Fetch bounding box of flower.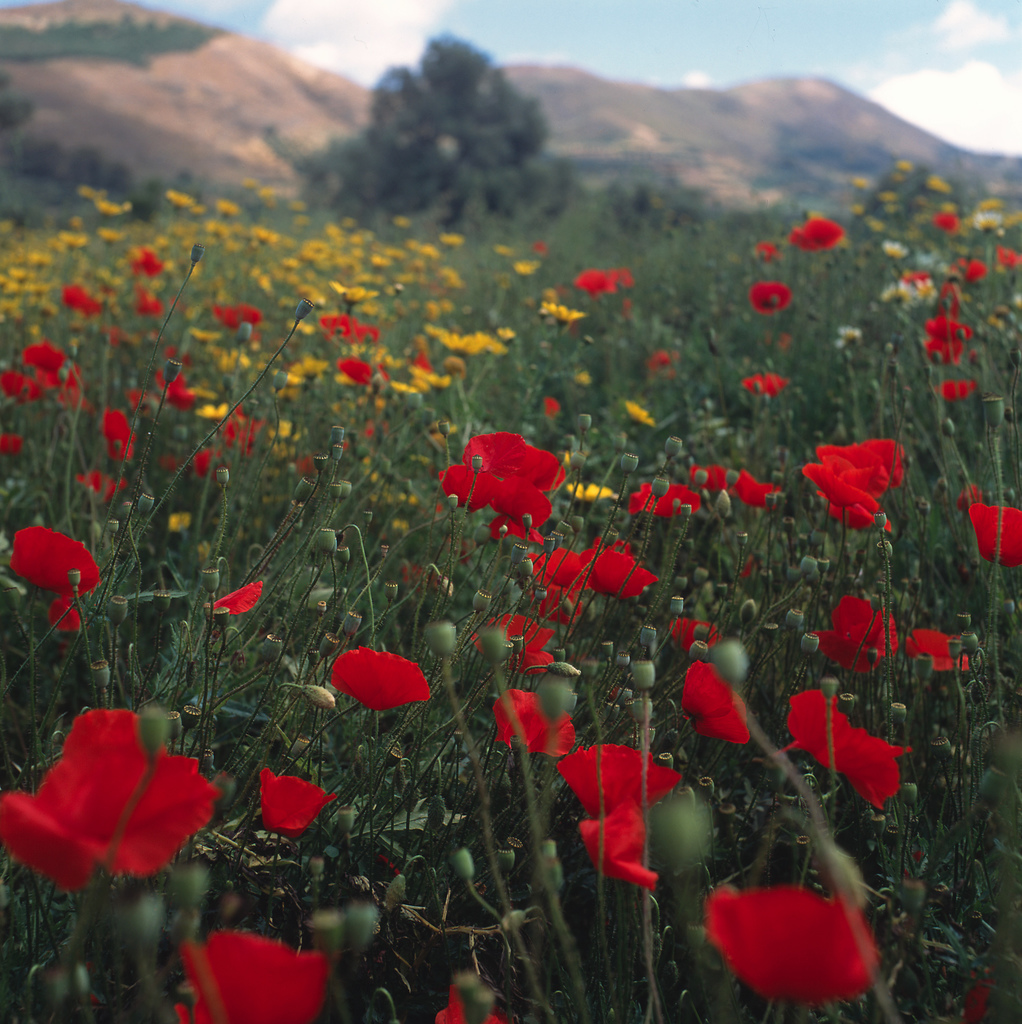
Bbox: (0, 428, 26, 454).
